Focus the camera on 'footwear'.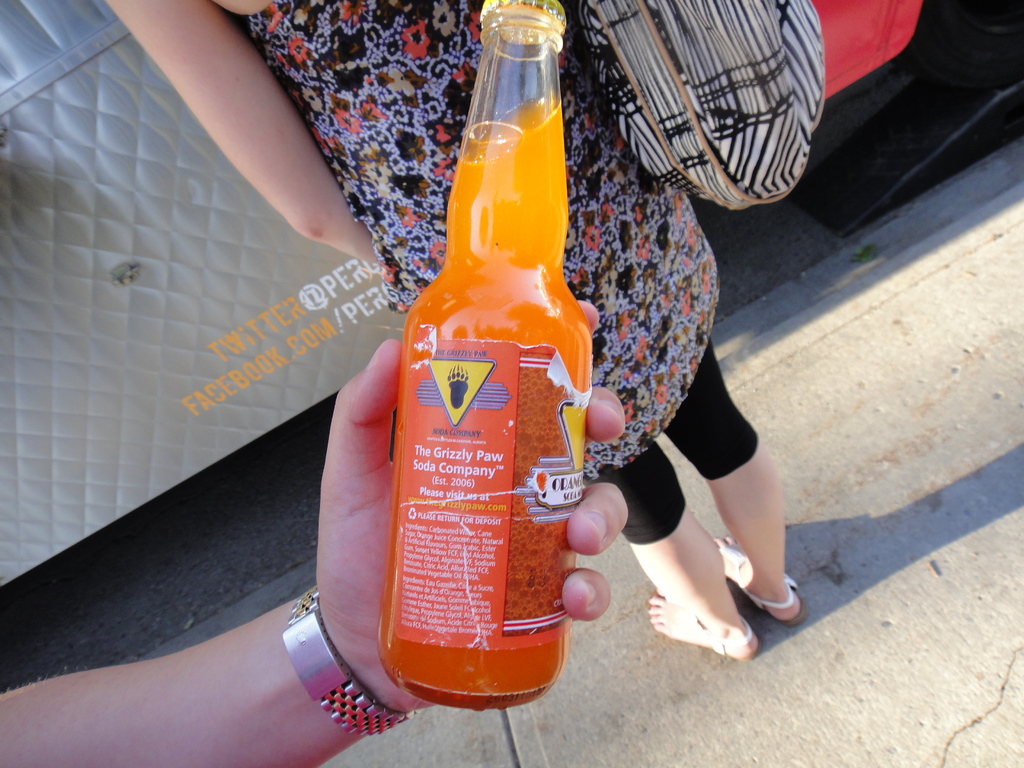
Focus region: bbox=[648, 588, 765, 663].
